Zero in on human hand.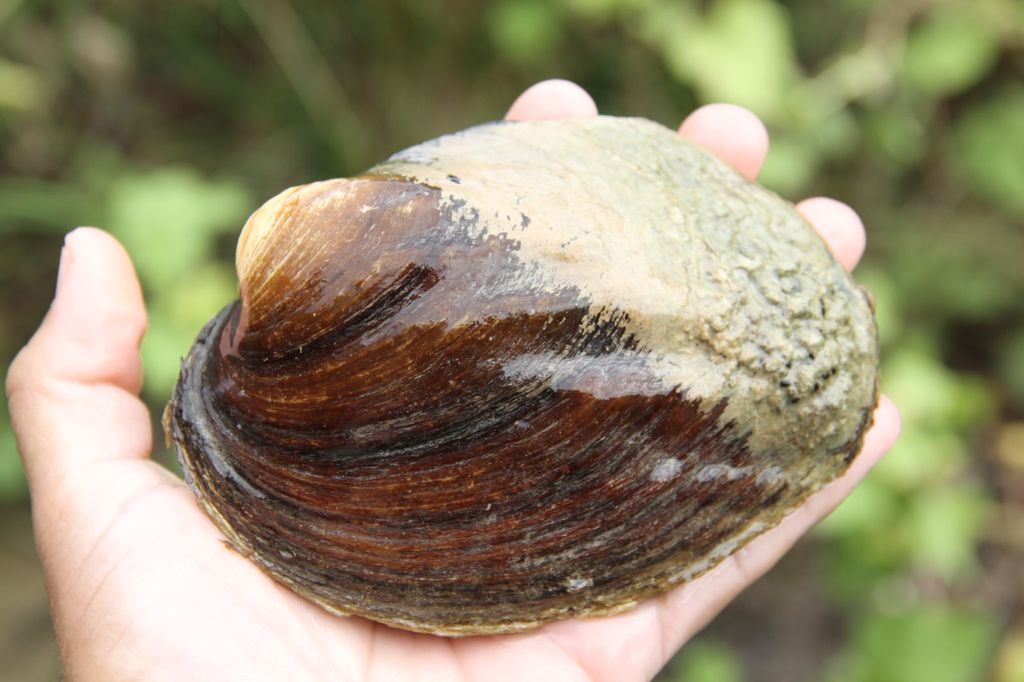
Zeroed in: (x1=161, y1=52, x2=912, y2=654).
